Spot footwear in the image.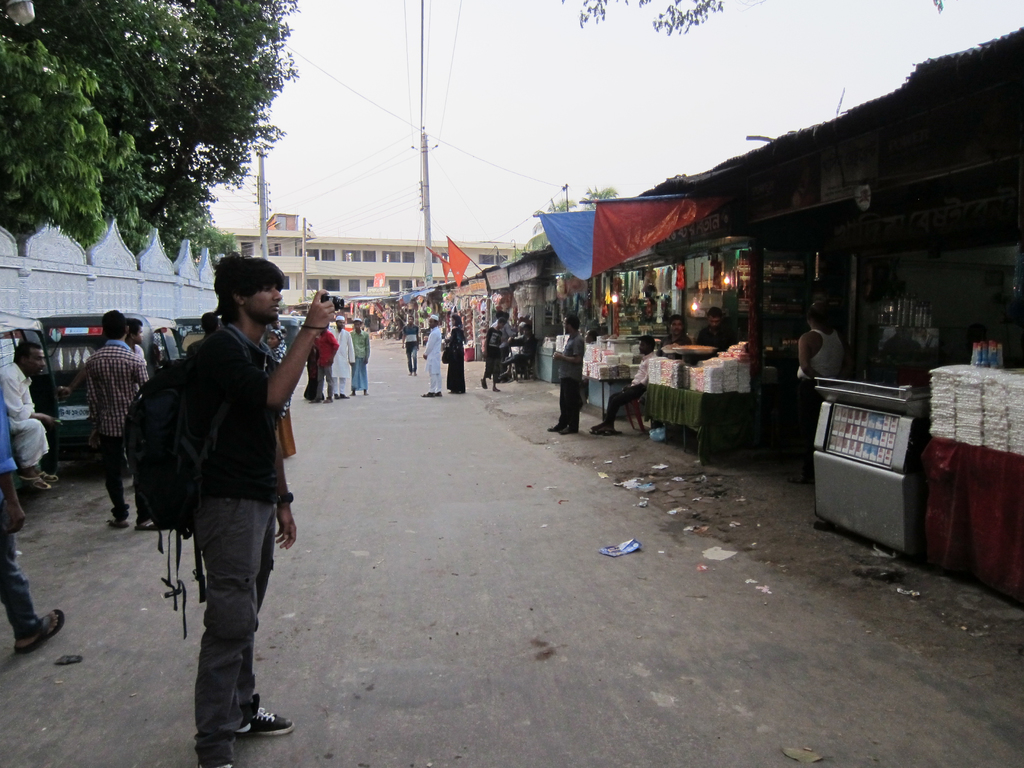
footwear found at bbox(195, 762, 233, 767).
